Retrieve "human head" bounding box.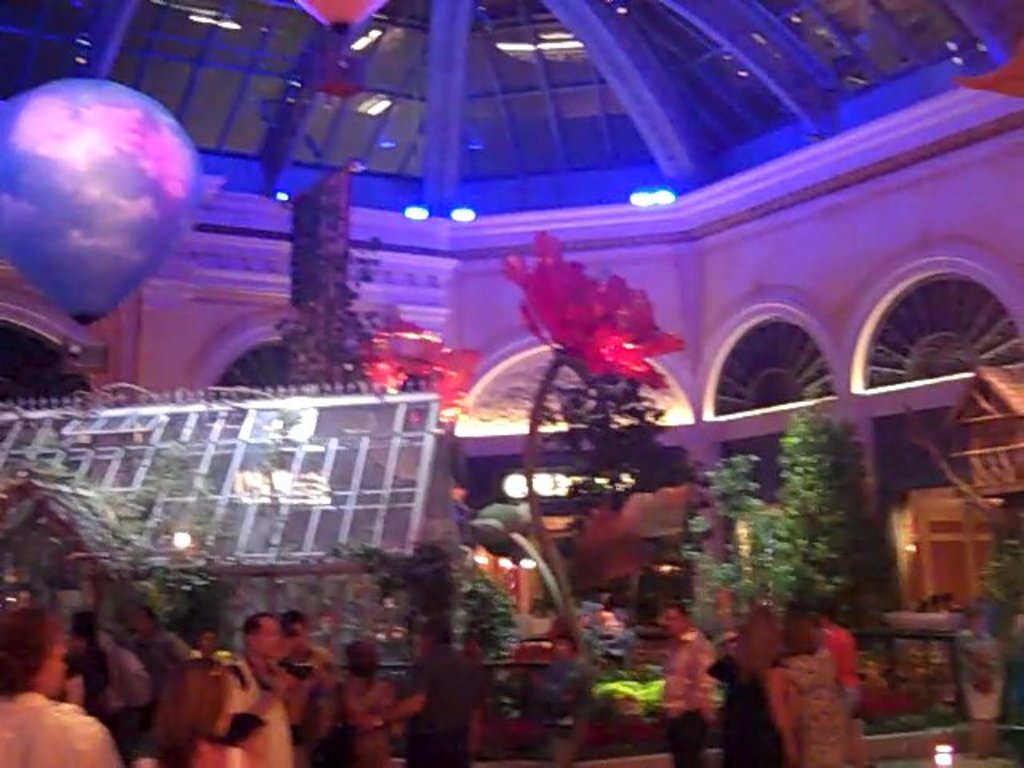
Bounding box: [0, 606, 64, 702].
